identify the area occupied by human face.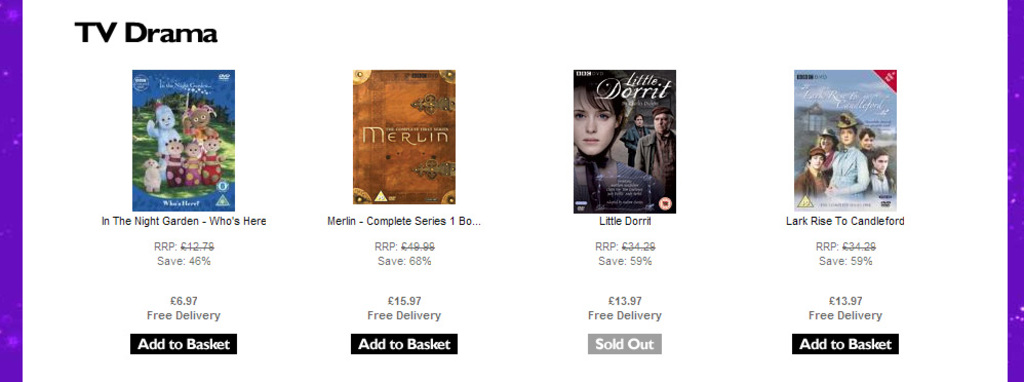
Area: locate(814, 154, 822, 169).
